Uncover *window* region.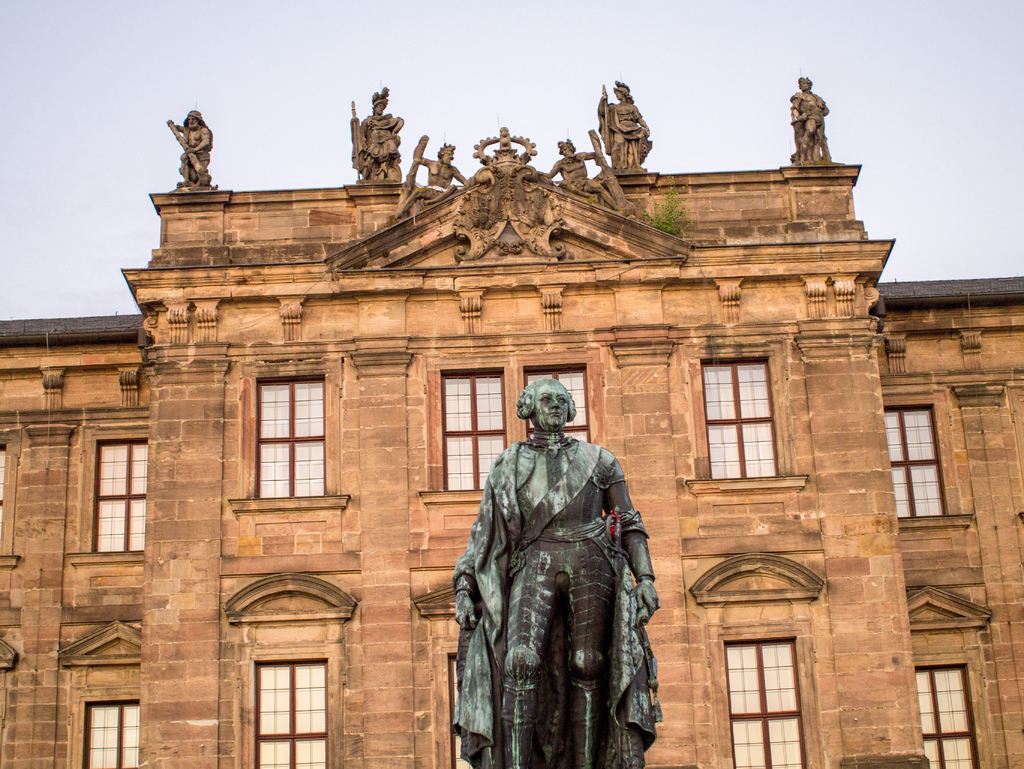
Uncovered: 252 654 329 766.
